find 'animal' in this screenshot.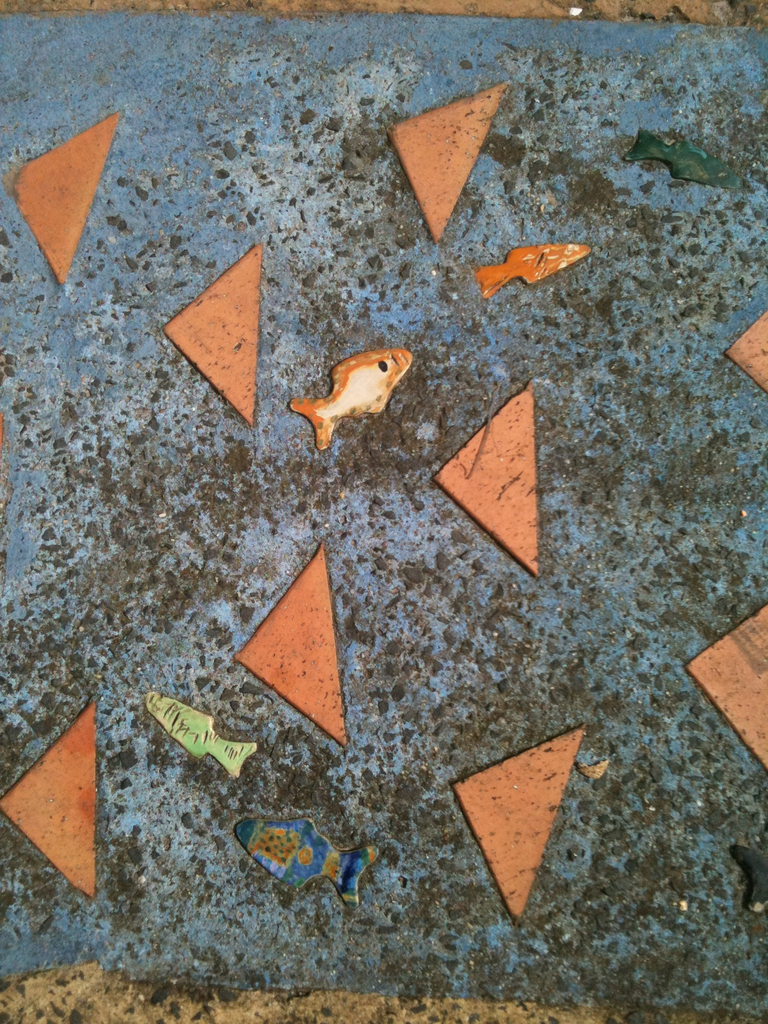
The bounding box for 'animal' is 620/132/742/187.
